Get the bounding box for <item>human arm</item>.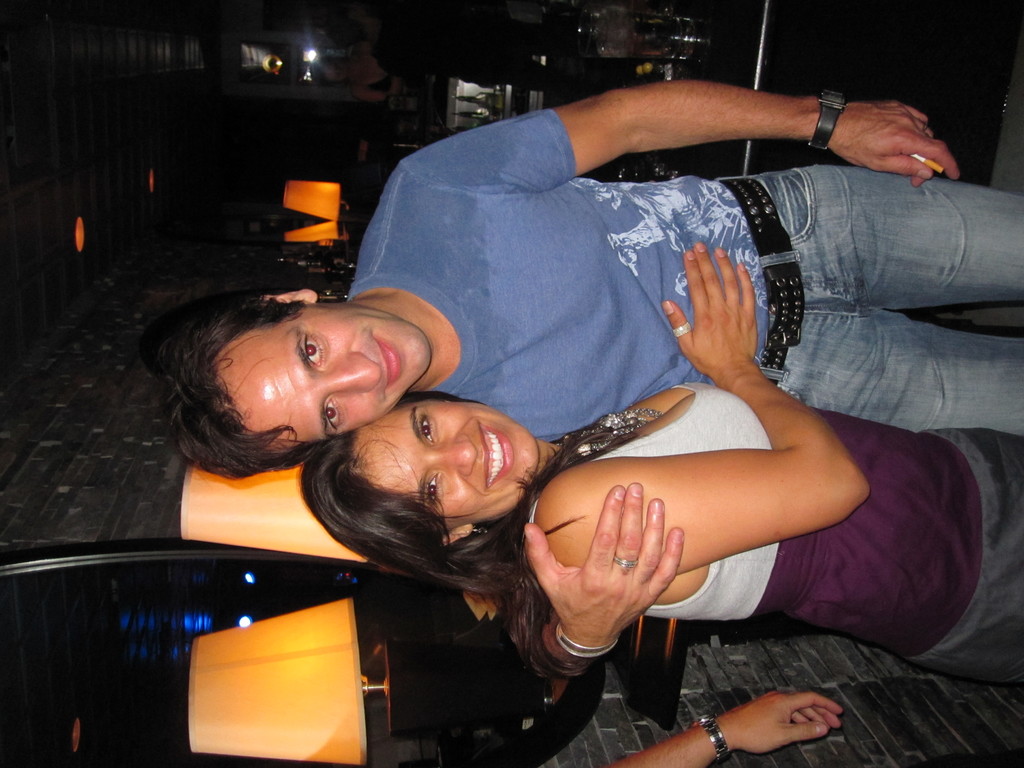
bbox=[534, 241, 874, 577].
